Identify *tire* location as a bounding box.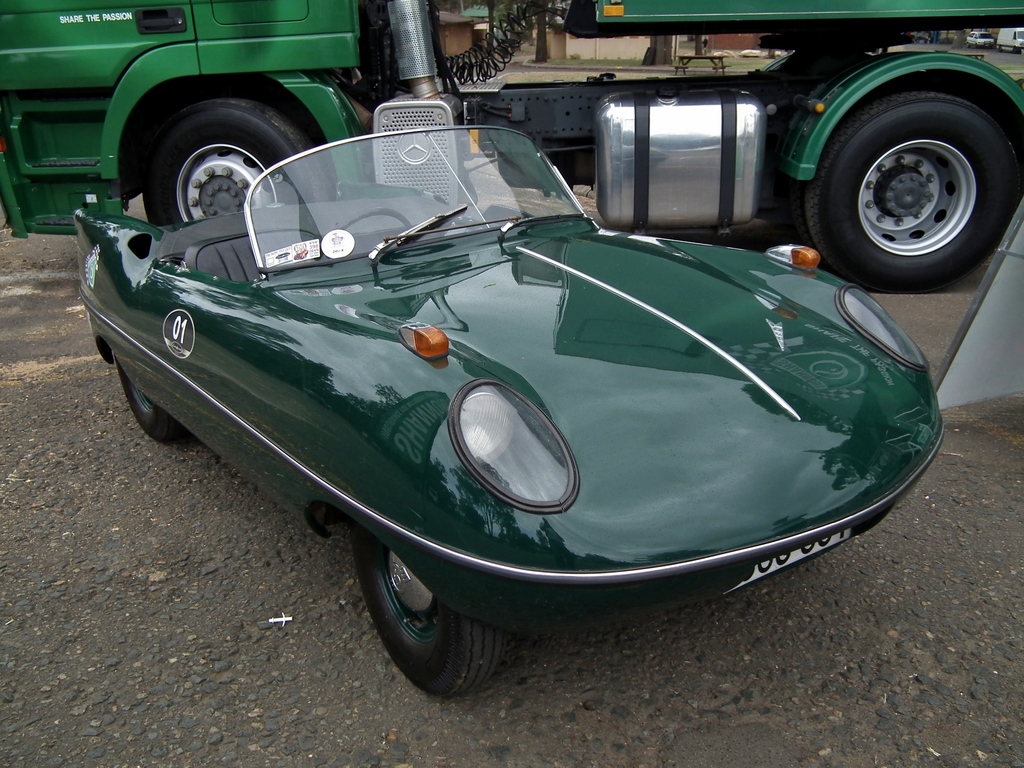
x1=113 y1=351 x2=181 y2=440.
